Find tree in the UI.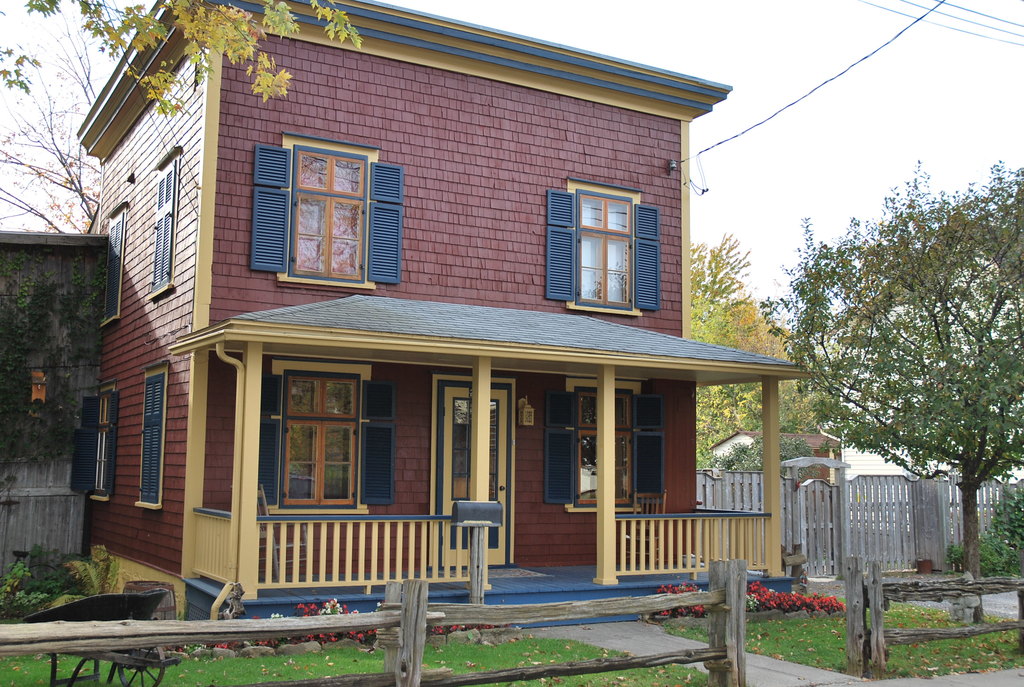
UI element at (x1=0, y1=12, x2=97, y2=242).
